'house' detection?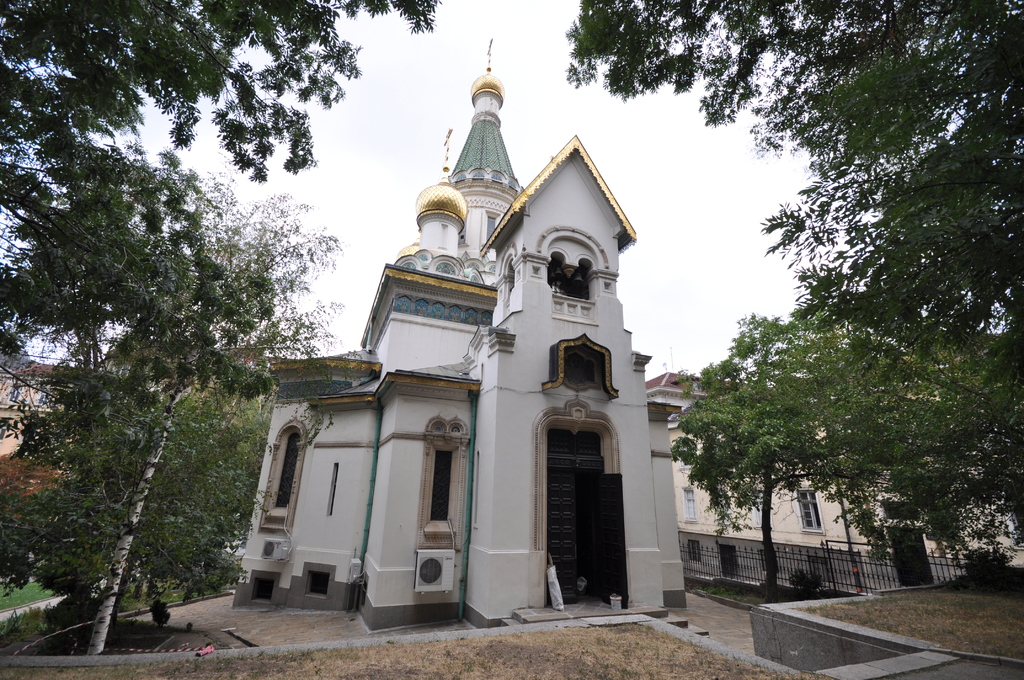
crop(236, 42, 687, 633)
